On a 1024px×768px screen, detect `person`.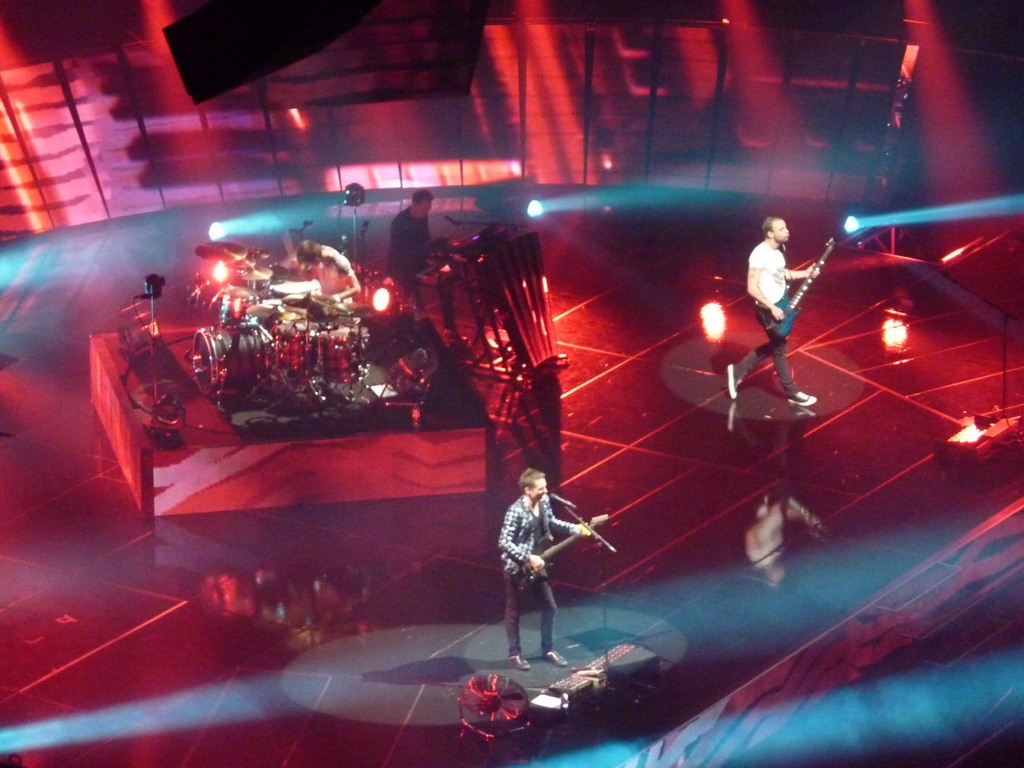
box(387, 185, 469, 348).
